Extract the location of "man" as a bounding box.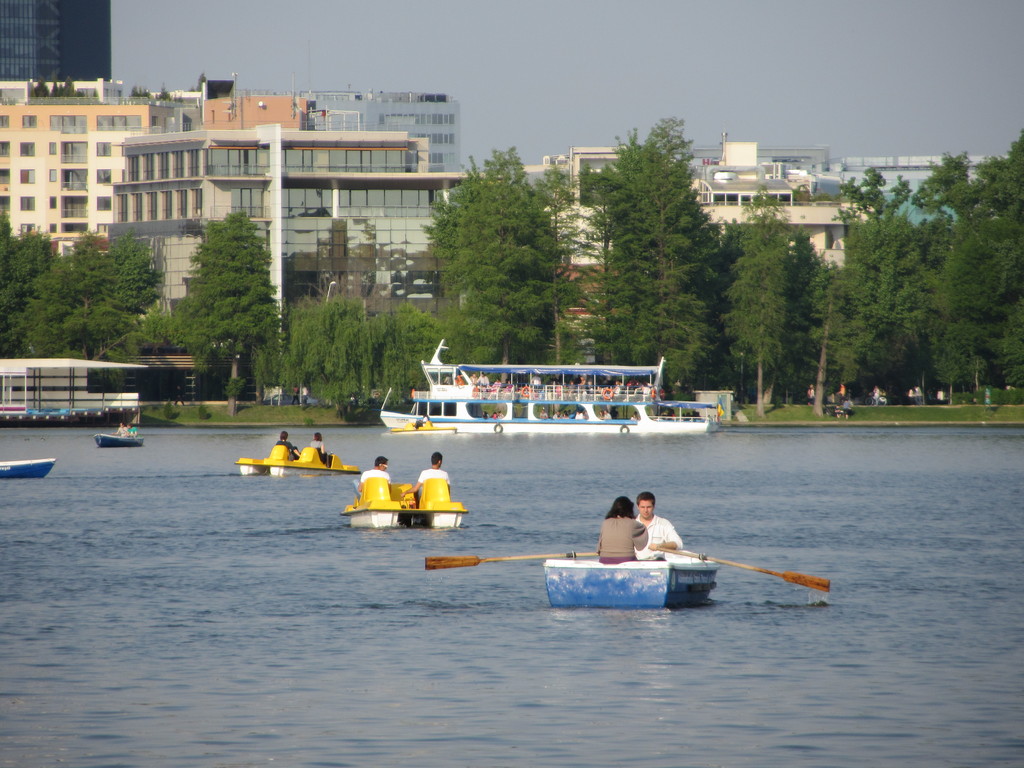
detection(838, 381, 845, 397).
